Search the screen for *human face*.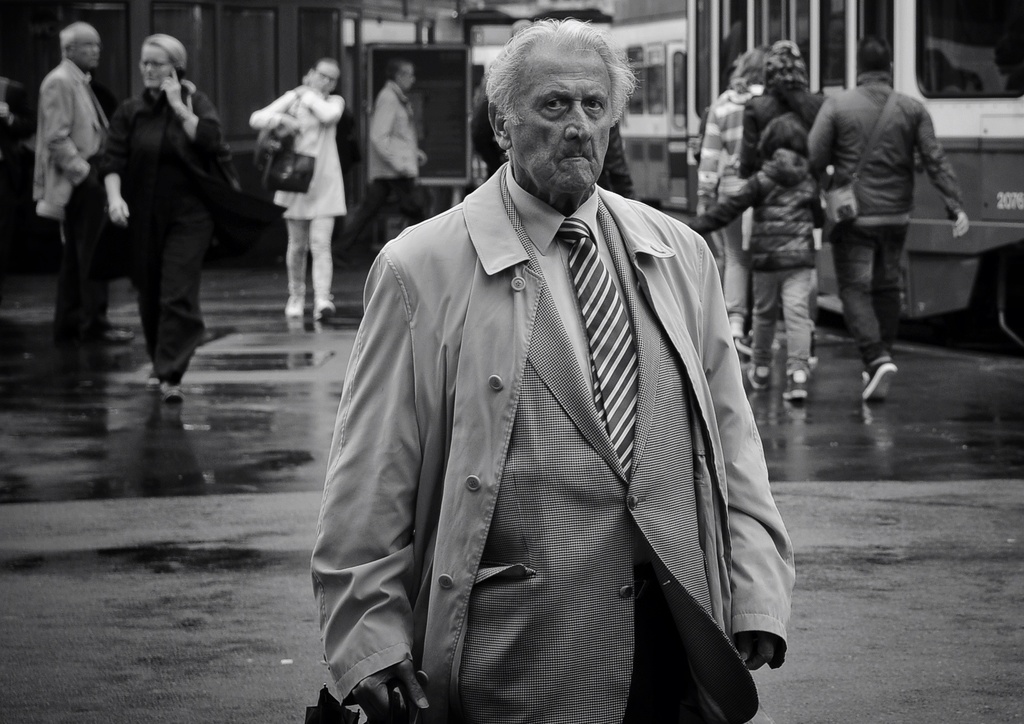
Found at rect(138, 40, 177, 89).
